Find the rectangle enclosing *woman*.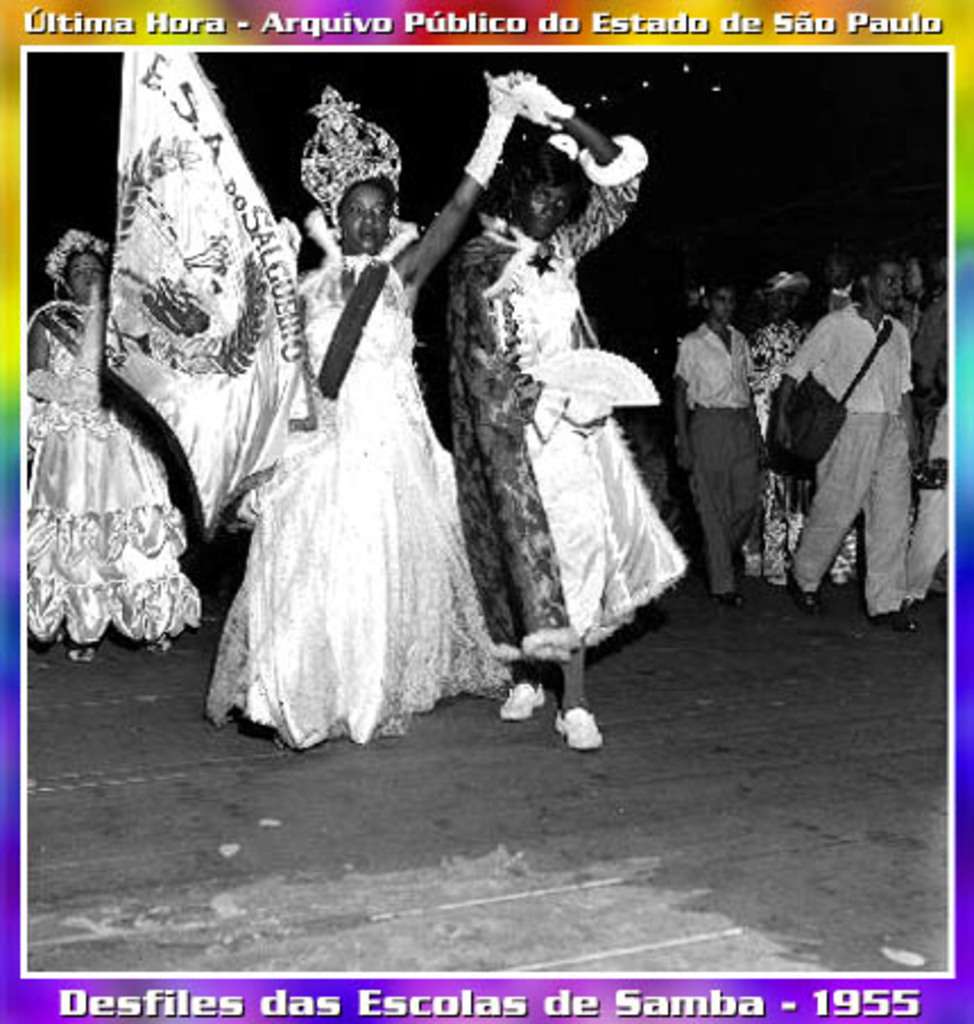
451 75 689 750.
